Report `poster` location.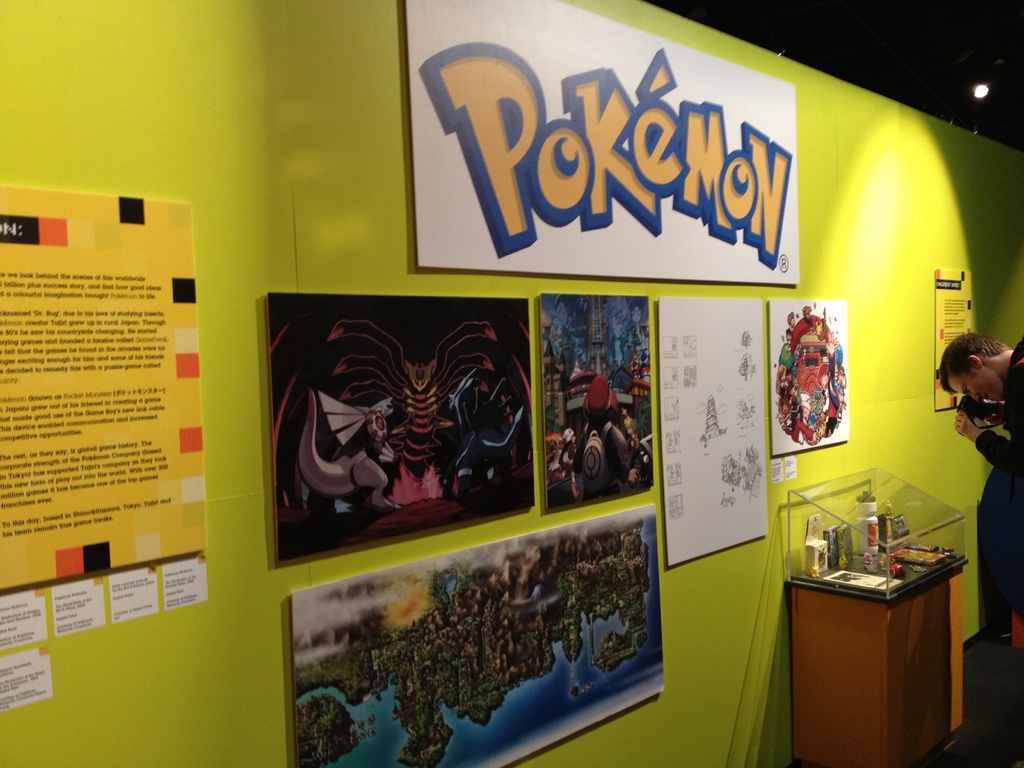
Report: detection(276, 0, 850, 767).
